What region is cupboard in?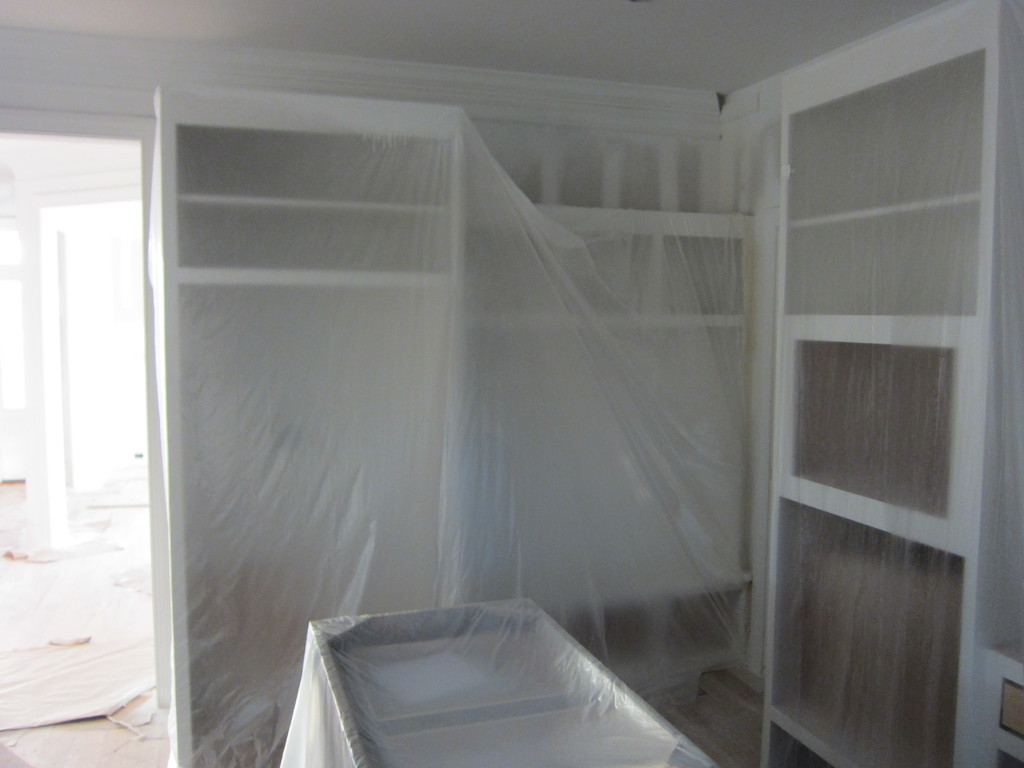
Rect(154, 0, 1023, 767).
